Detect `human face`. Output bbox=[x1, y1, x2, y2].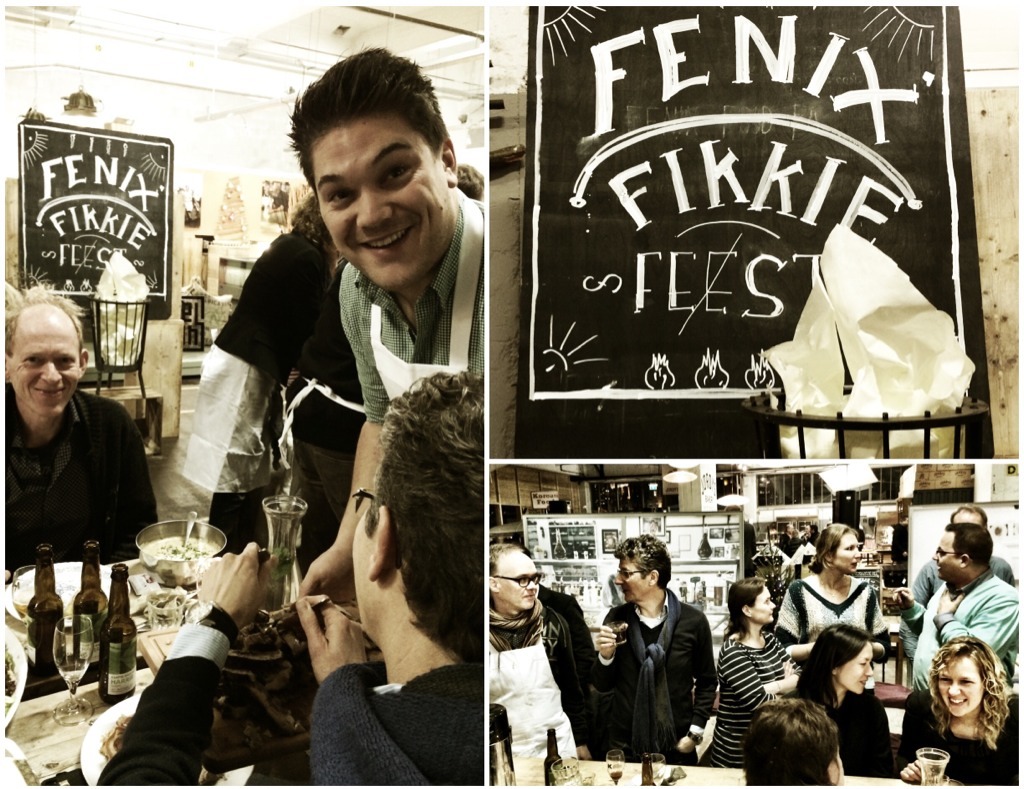
bbox=[10, 310, 82, 419].
